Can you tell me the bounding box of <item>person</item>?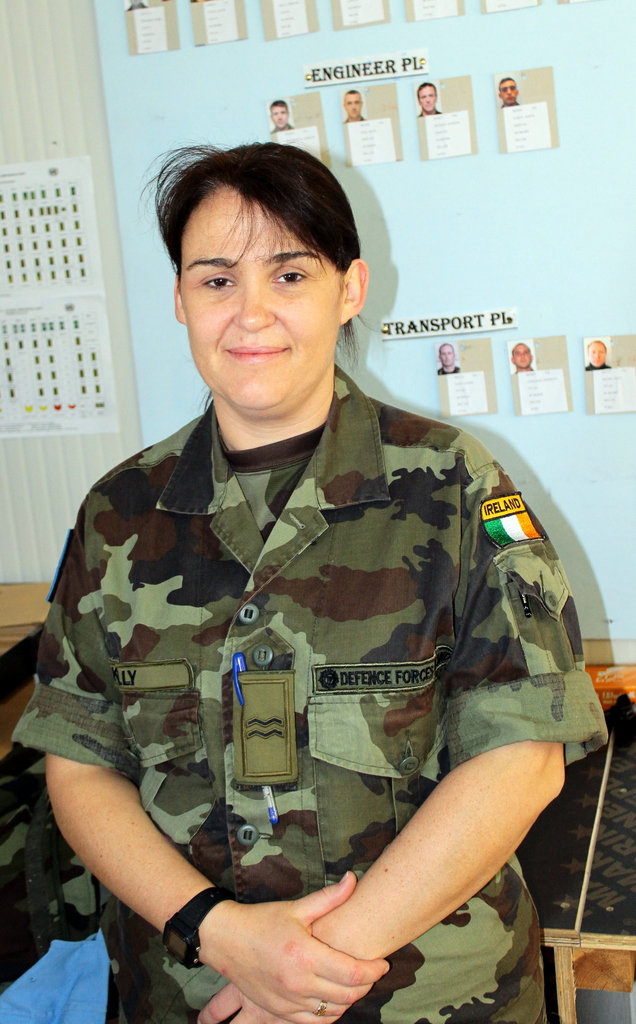
508:342:534:369.
